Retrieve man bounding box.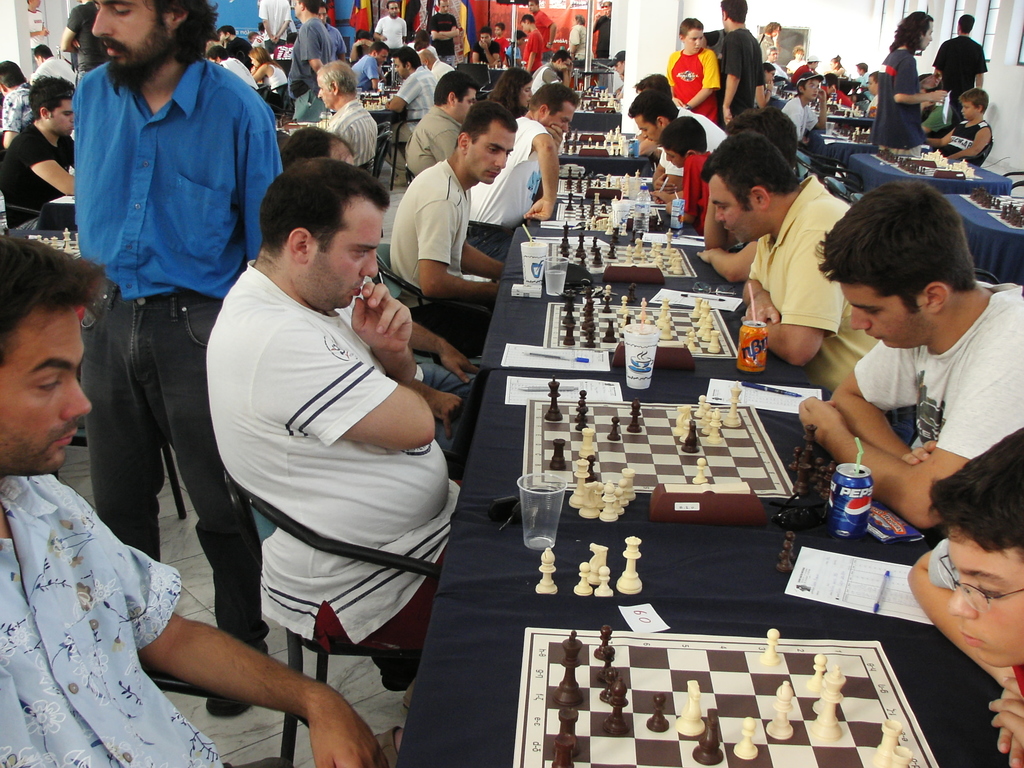
Bounding box: box(0, 232, 386, 767).
